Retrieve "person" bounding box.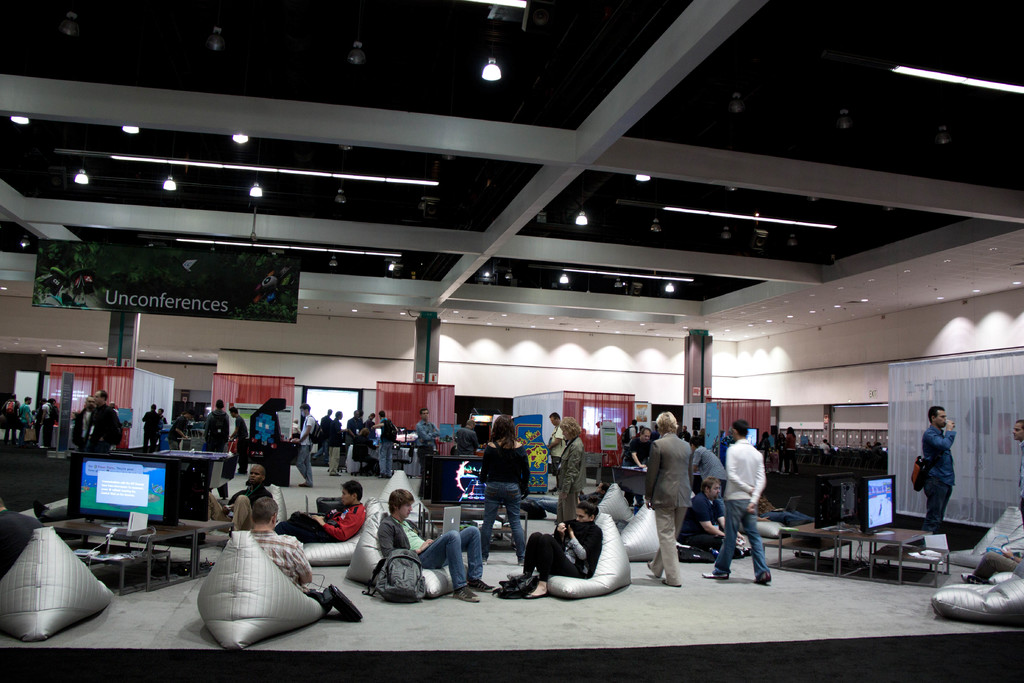
Bounding box: (79, 391, 115, 450).
